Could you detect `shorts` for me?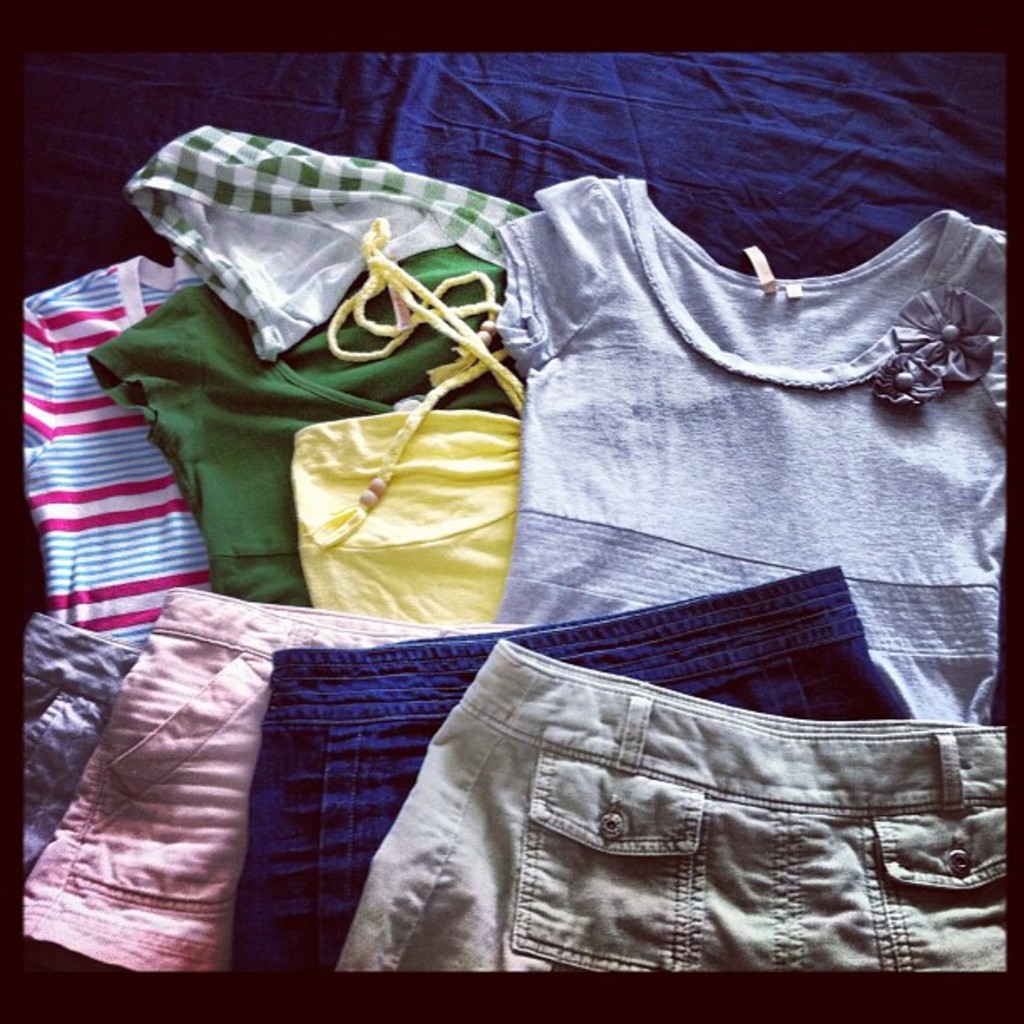
Detection result: region(17, 589, 507, 965).
